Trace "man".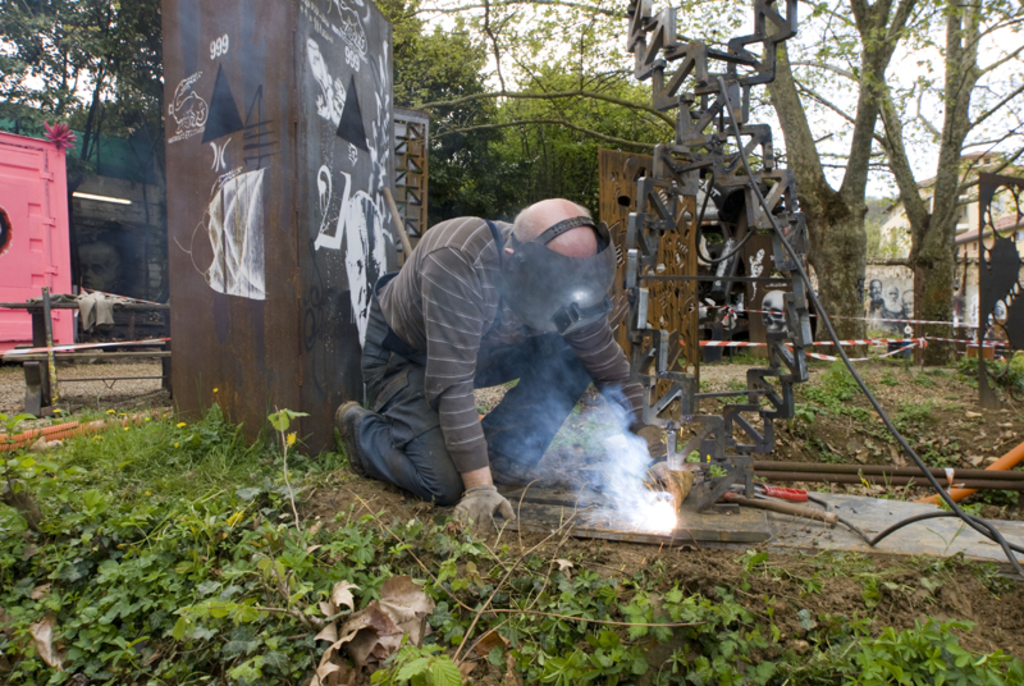
Traced to bbox=[330, 177, 664, 520].
